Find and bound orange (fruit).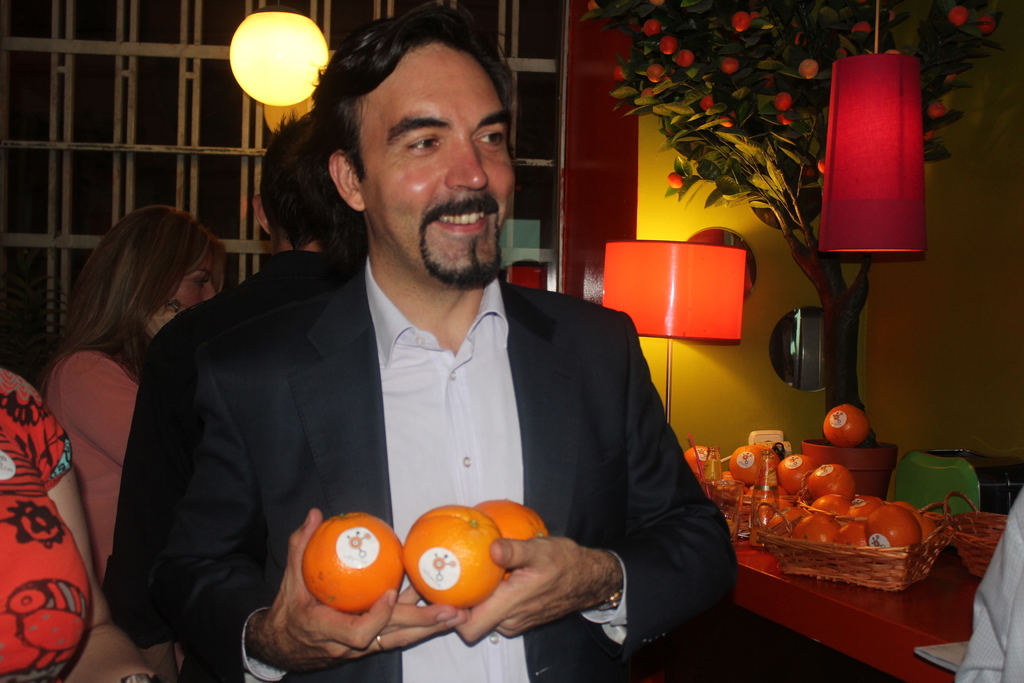
Bound: {"x1": 691, "y1": 443, "x2": 726, "y2": 477}.
